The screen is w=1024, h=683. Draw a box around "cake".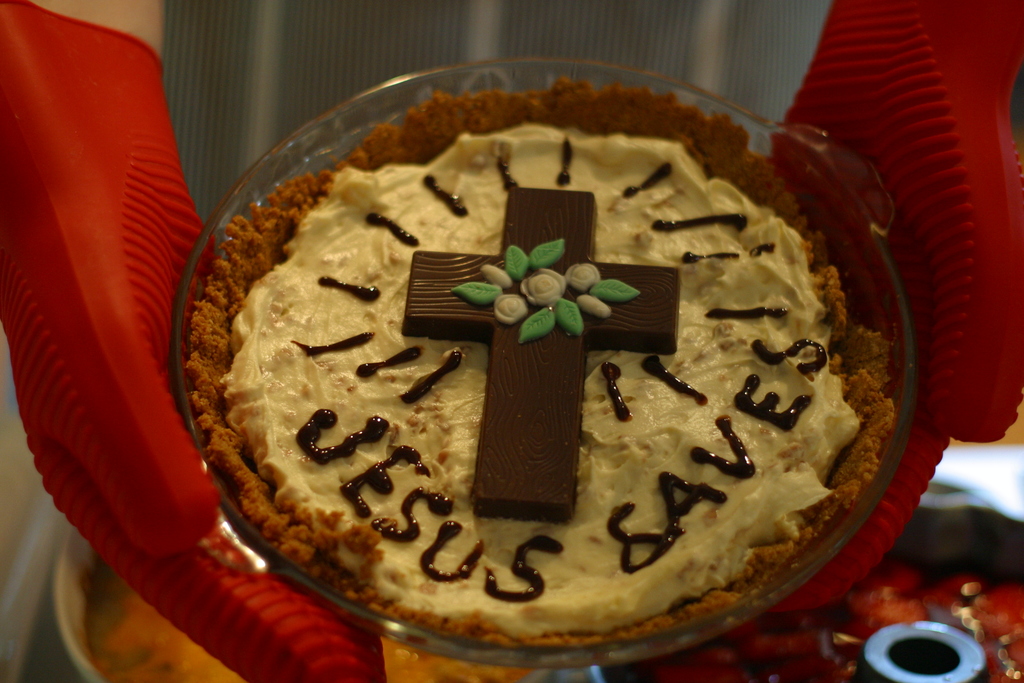
(left=176, top=60, right=899, bottom=655).
